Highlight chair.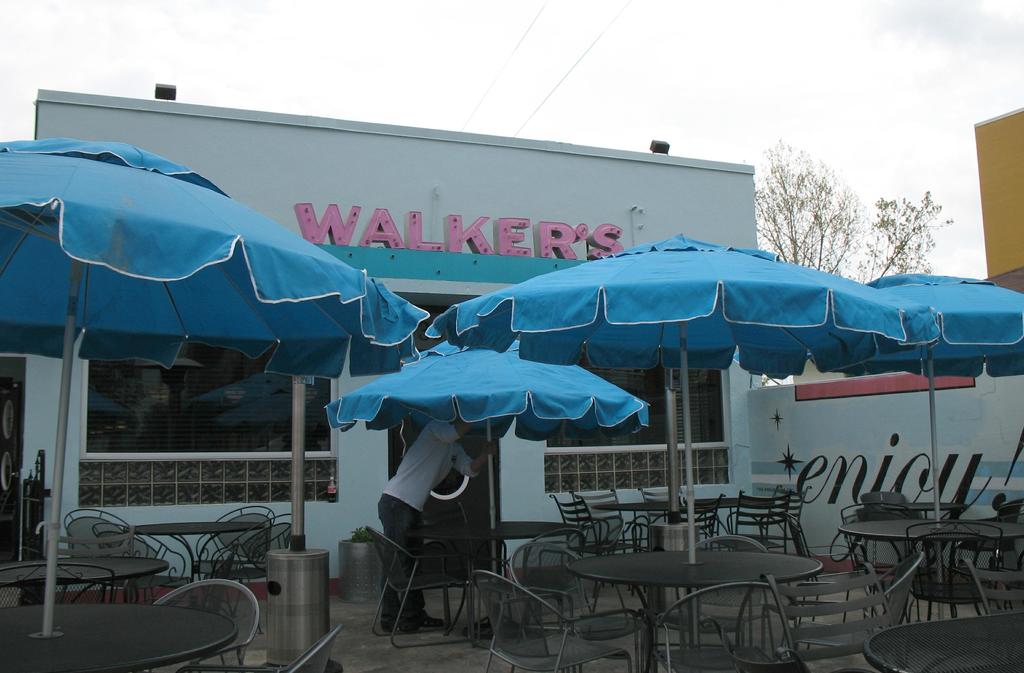
Highlighted region: x1=488, y1=526, x2=589, y2=643.
